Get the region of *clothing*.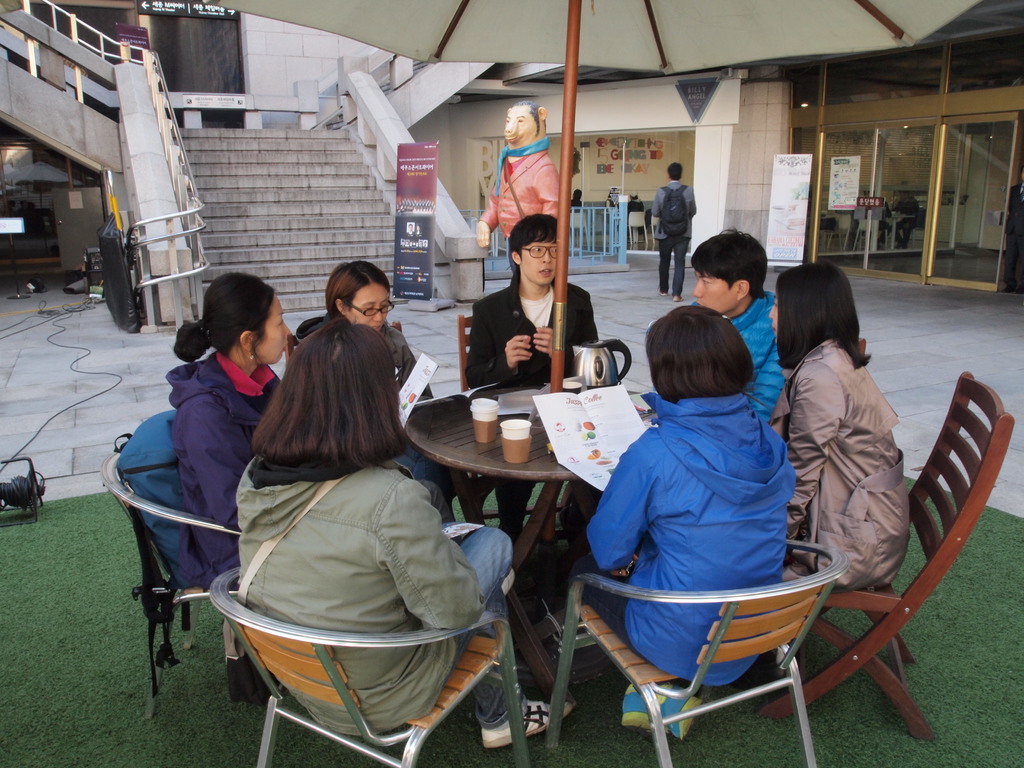
x1=728 y1=295 x2=776 y2=439.
